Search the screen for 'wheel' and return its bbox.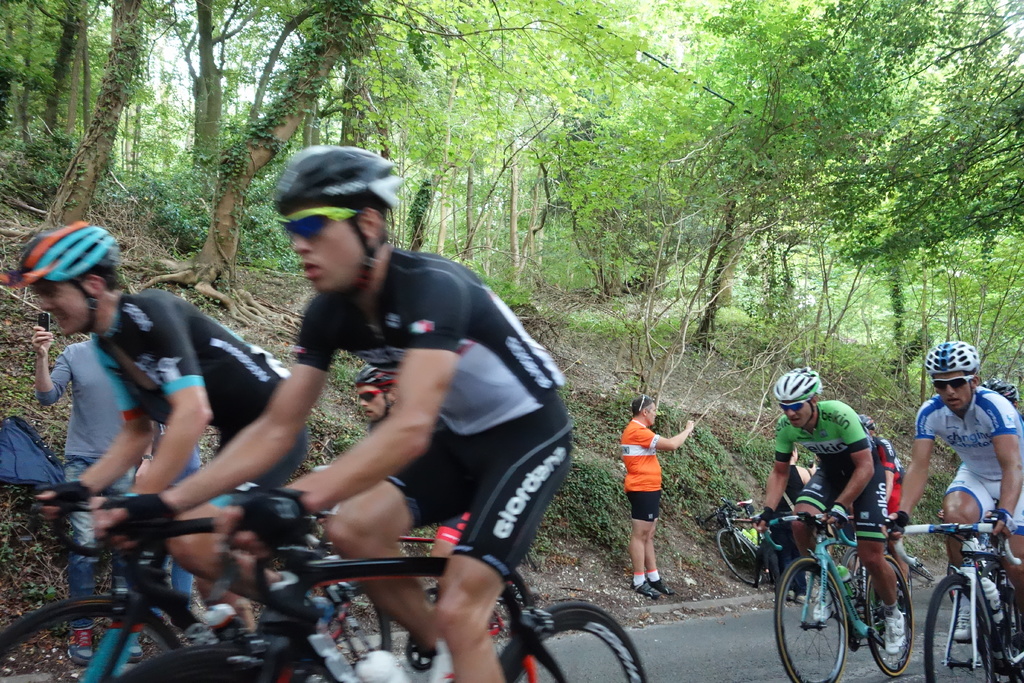
Found: (left=499, top=602, right=647, bottom=682).
